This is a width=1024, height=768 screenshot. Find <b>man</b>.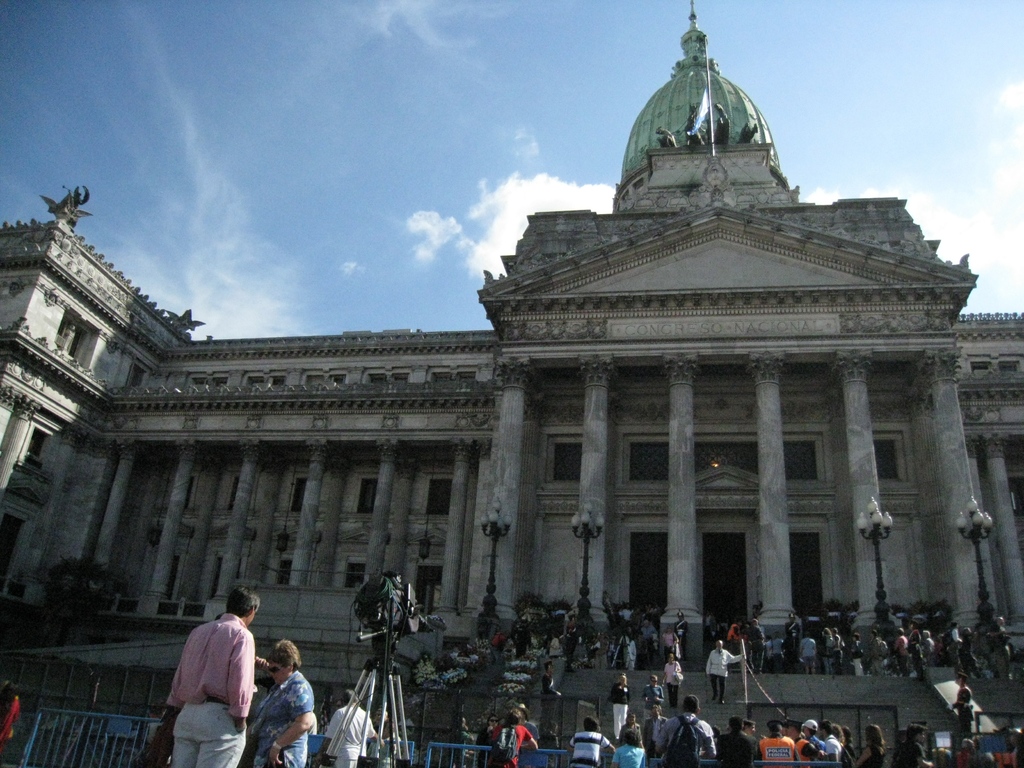
Bounding box: bbox=(652, 691, 718, 767).
